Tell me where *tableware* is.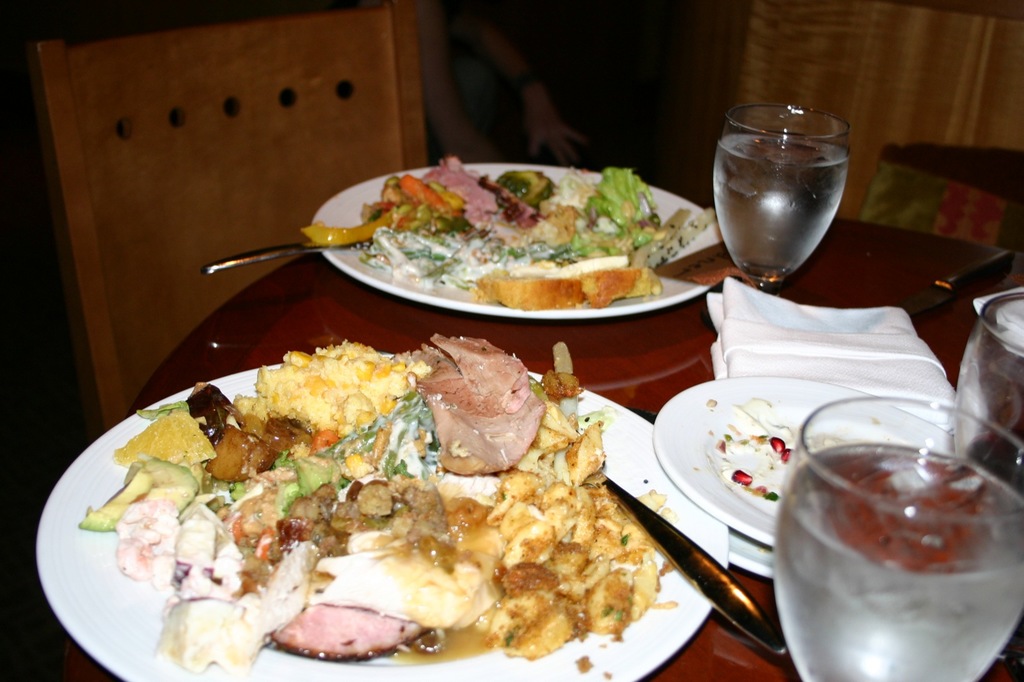
*tableware* is at Rect(650, 372, 959, 550).
